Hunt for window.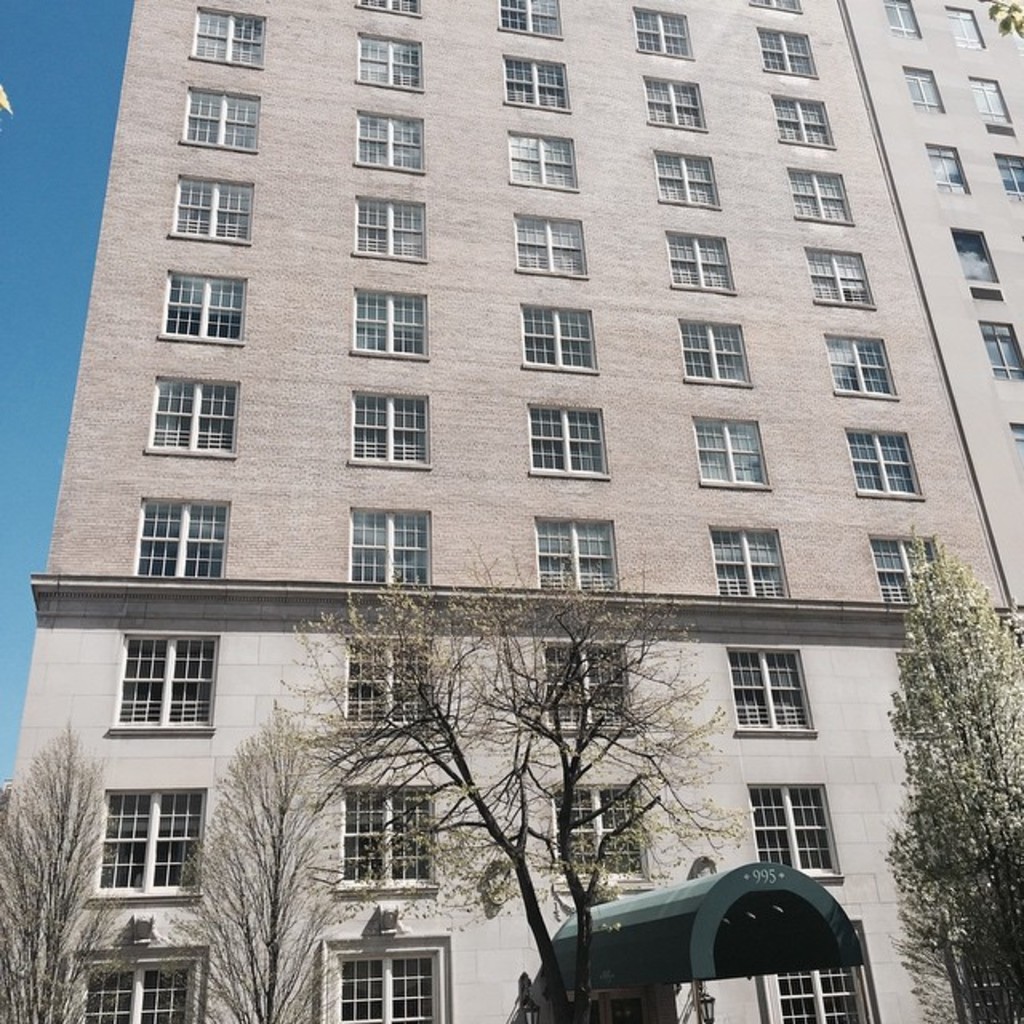
Hunted down at {"left": 778, "top": 963, "right": 862, "bottom": 1022}.
